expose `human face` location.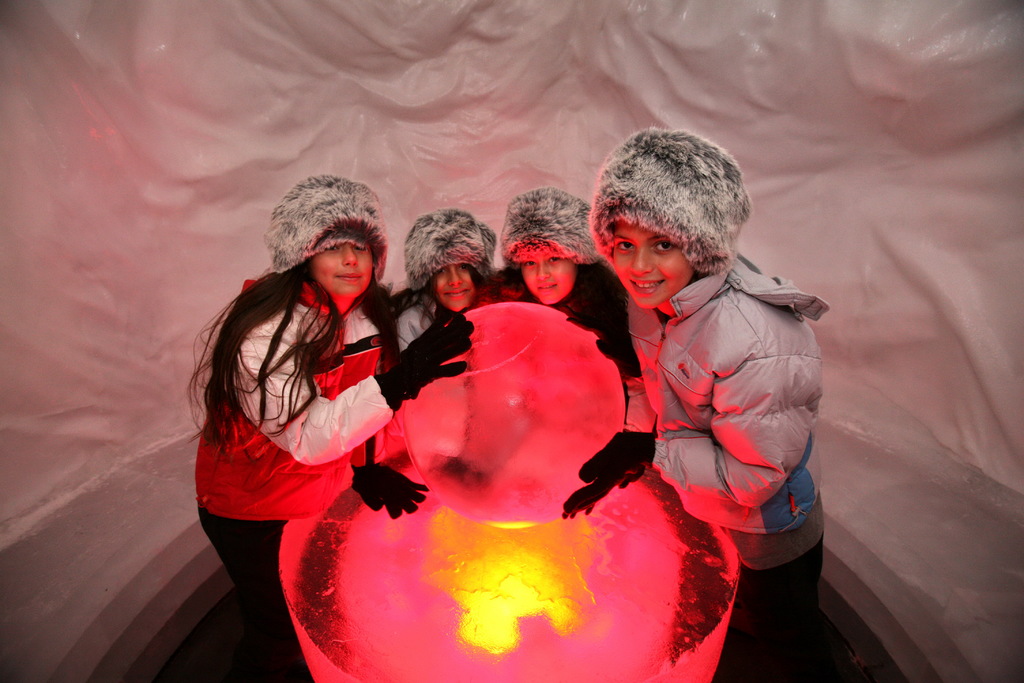
Exposed at bbox(520, 255, 578, 302).
